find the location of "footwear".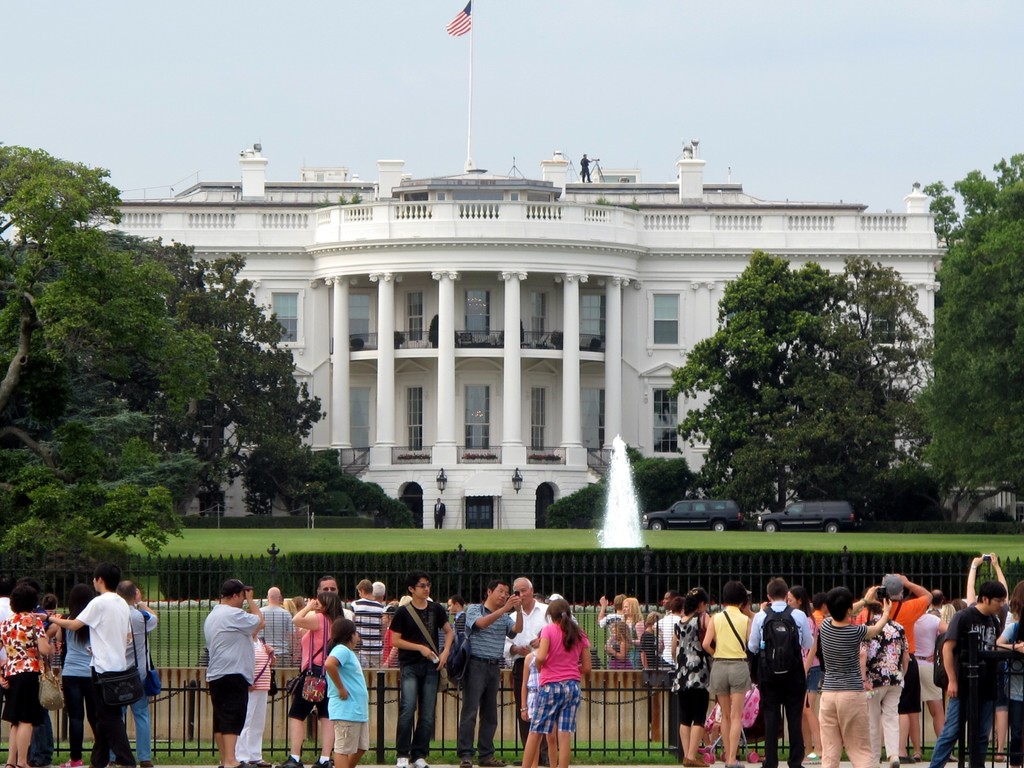
Location: left=730, top=759, right=742, bottom=767.
